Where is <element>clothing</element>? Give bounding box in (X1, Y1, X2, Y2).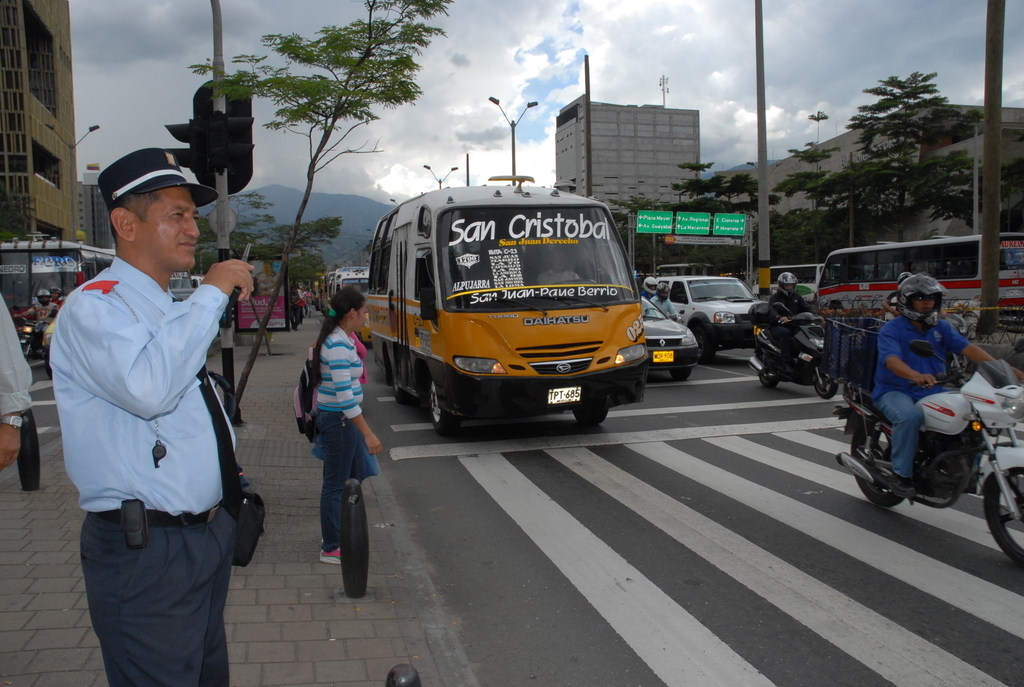
(0, 294, 29, 419).
